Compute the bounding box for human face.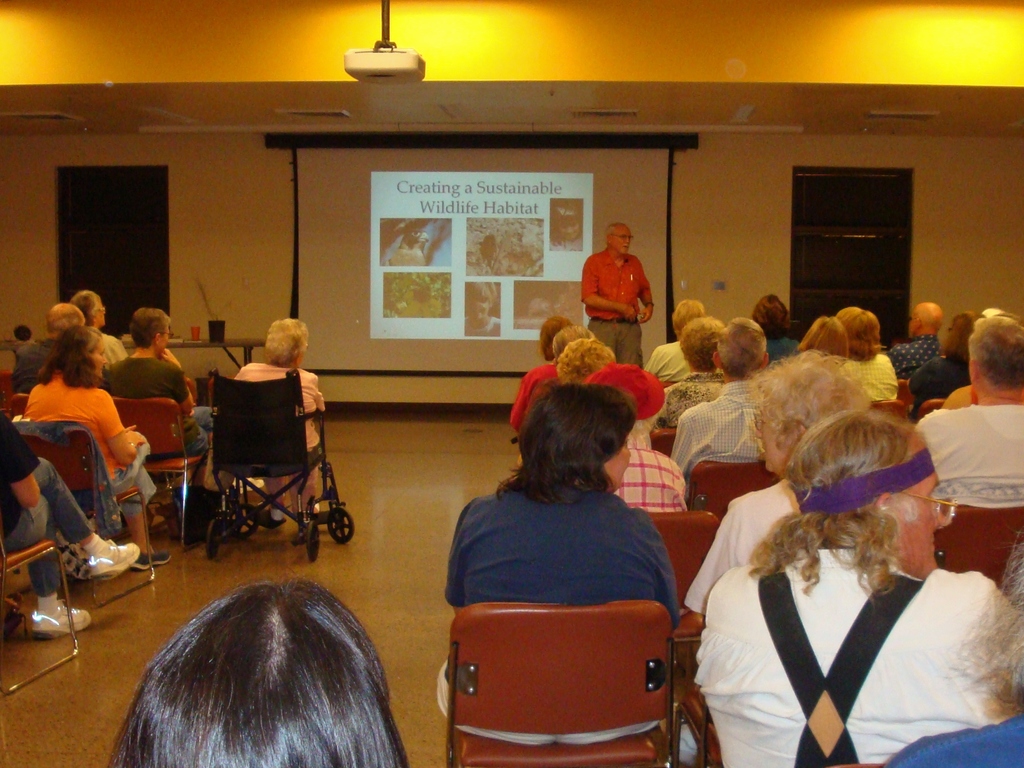
[468, 290, 490, 320].
